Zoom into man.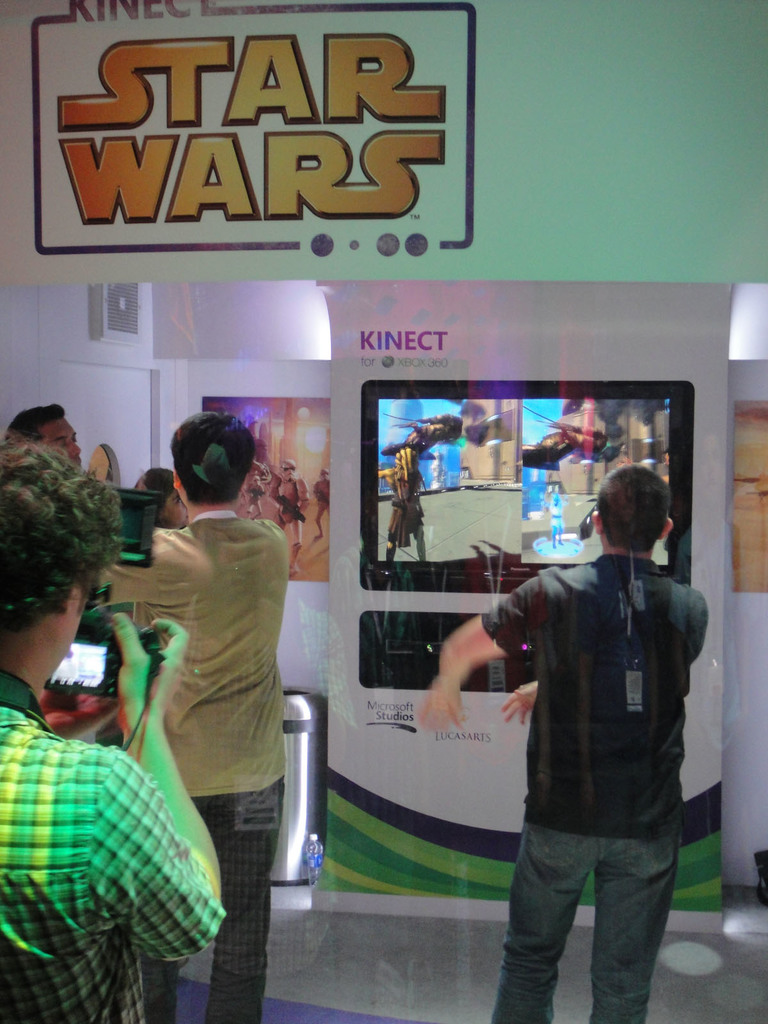
Zoom target: 6/403/83/464.
